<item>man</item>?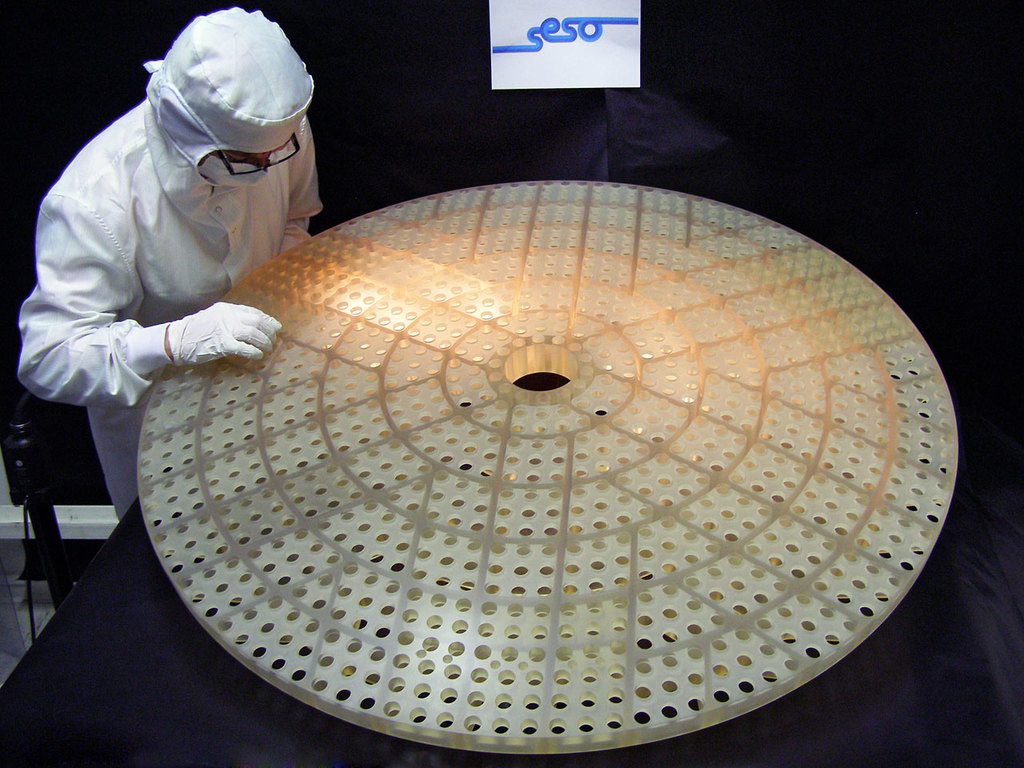
crop(15, 18, 332, 514)
